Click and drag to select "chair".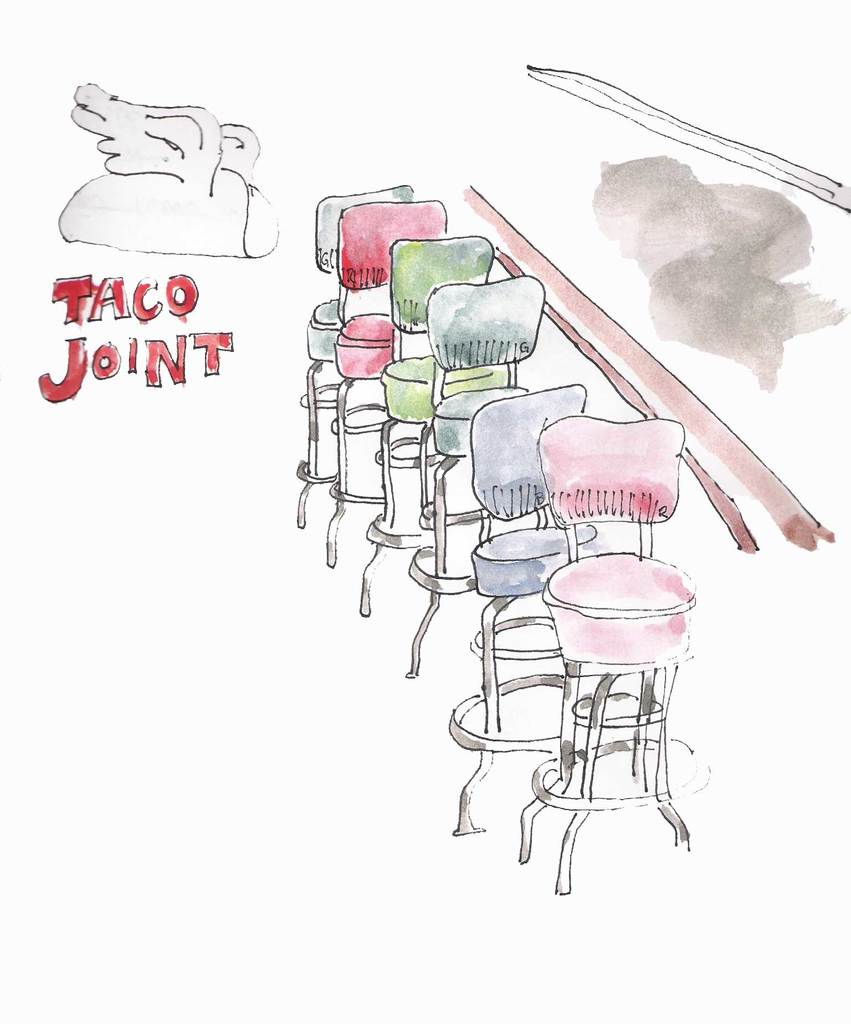
Selection: 526:540:708:867.
